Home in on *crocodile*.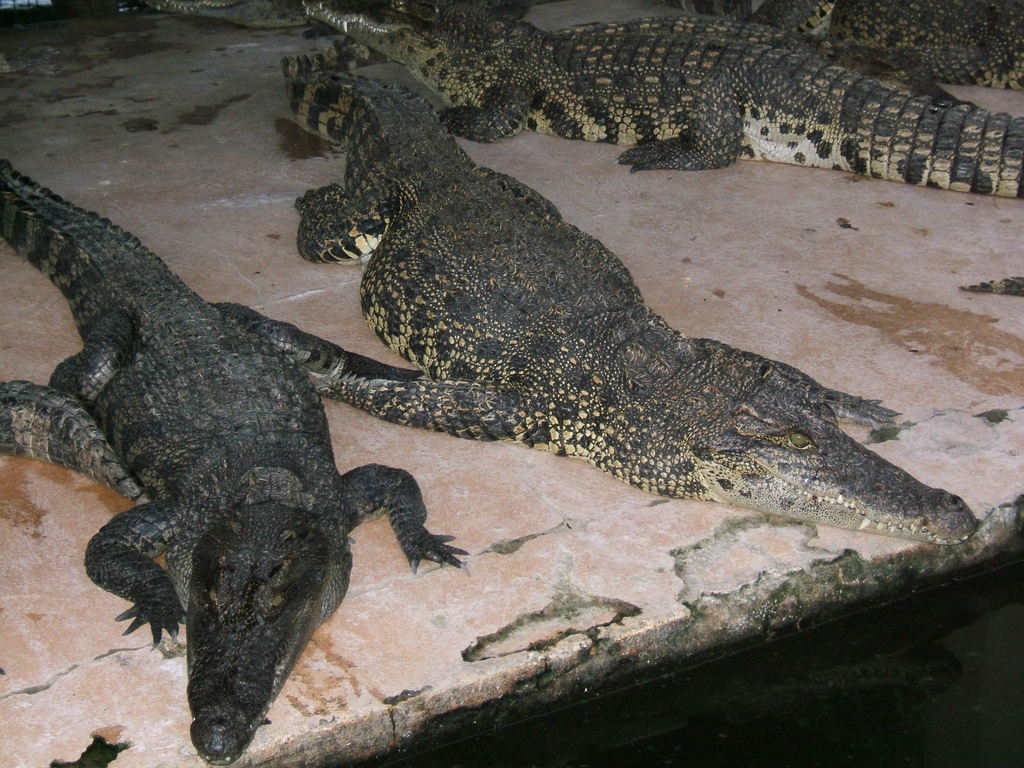
Homed in at 140:1:532:32.
